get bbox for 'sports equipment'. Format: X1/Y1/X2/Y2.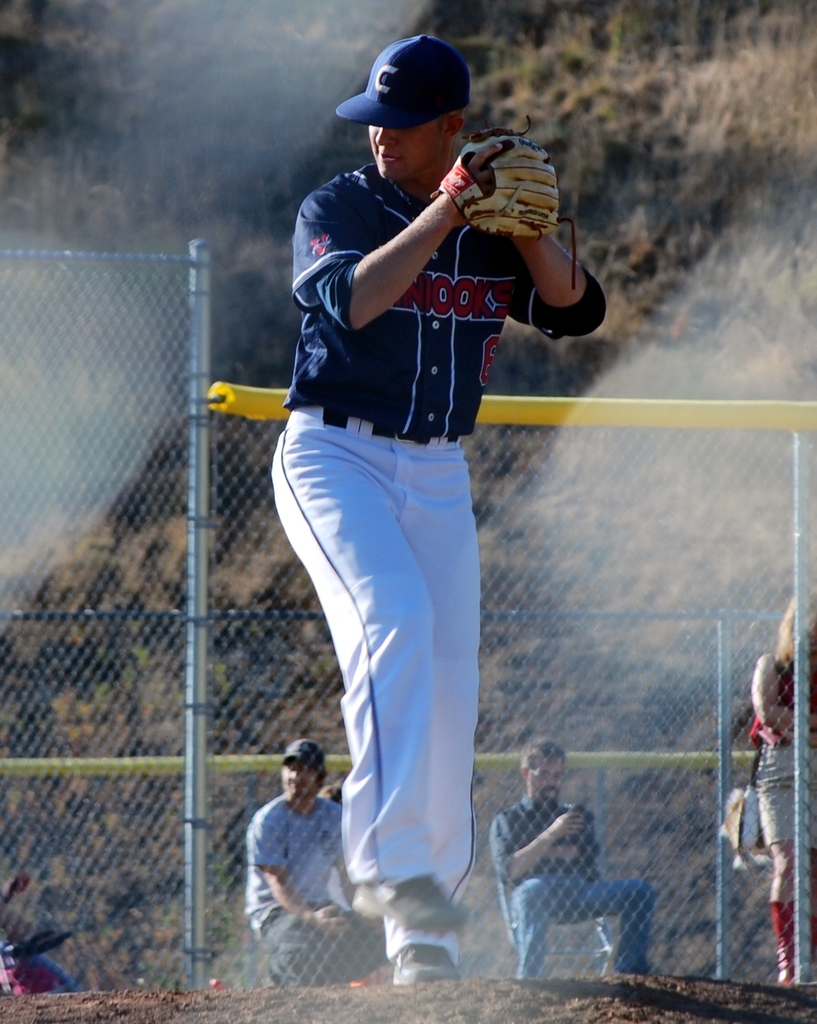
464/152/574/237.
